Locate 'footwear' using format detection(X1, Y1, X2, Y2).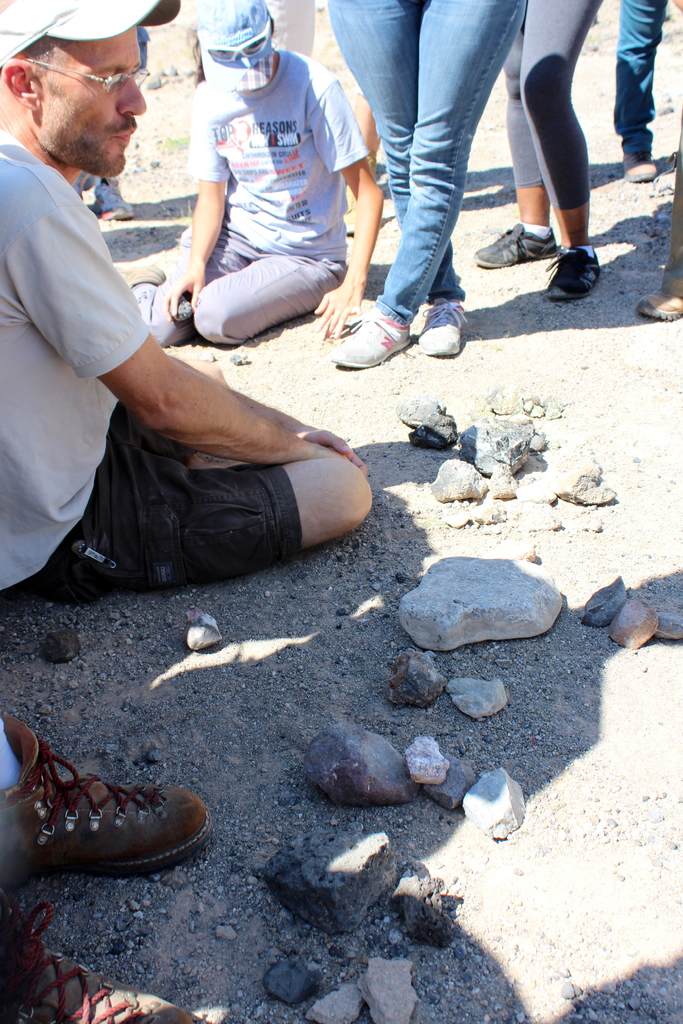
detection(0, 896, 217, 1023).
